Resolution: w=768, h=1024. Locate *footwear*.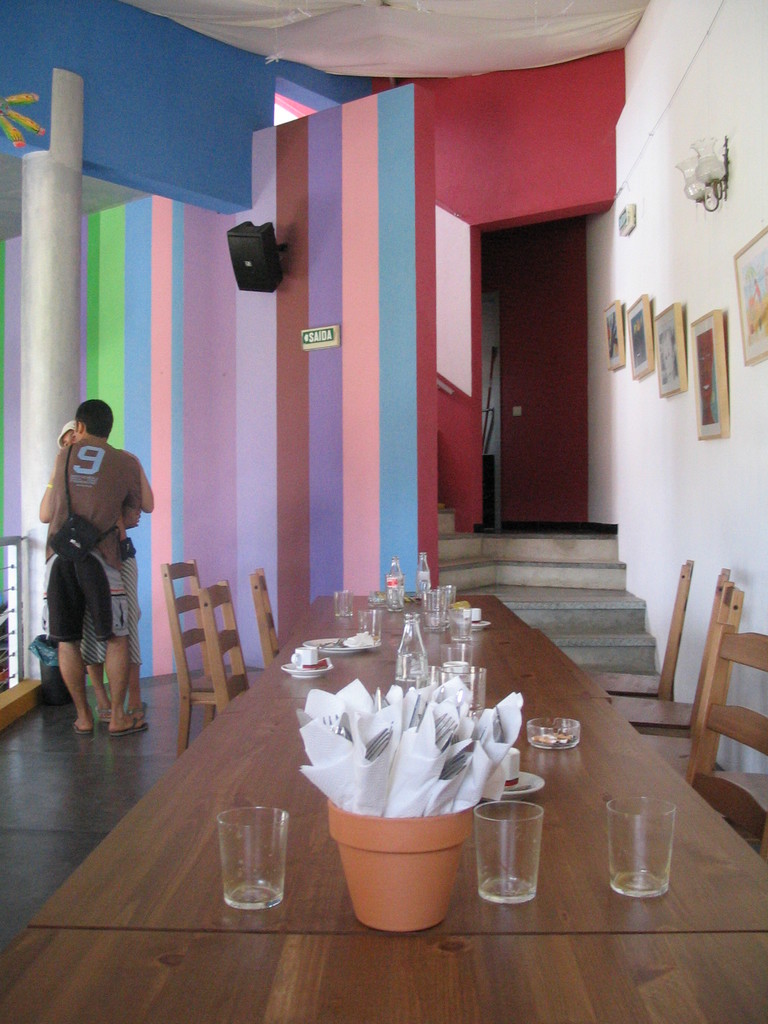
BBox(74, 714, 93, 739).
